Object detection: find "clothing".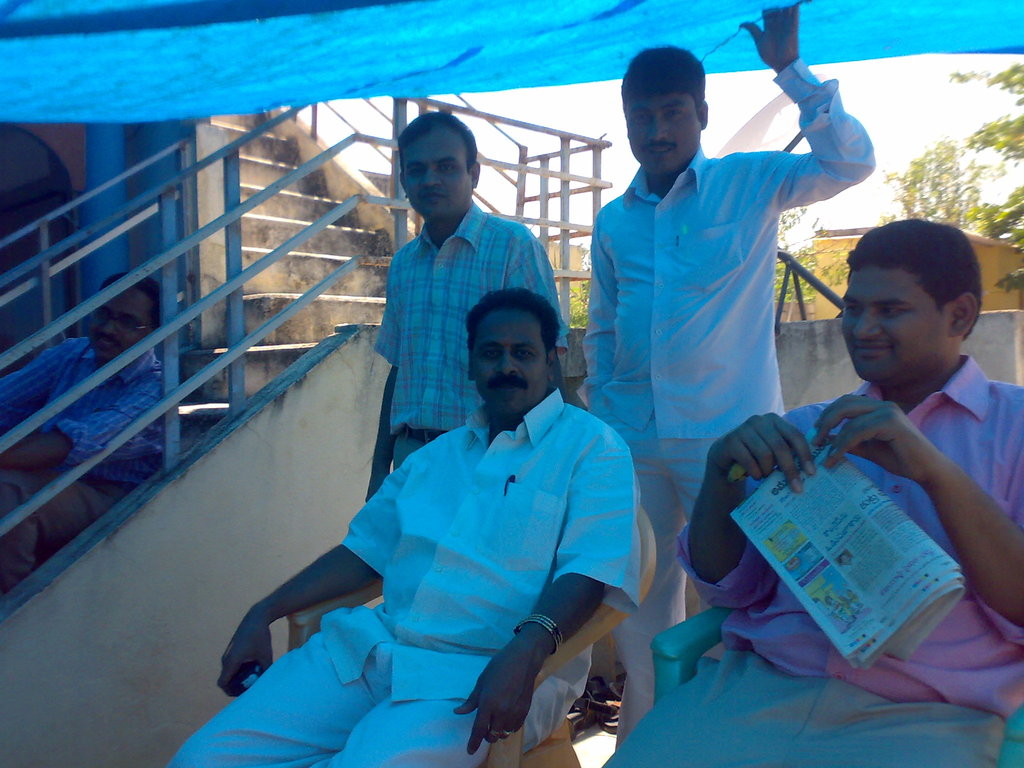
BBox(0, 328, 175, 600).
